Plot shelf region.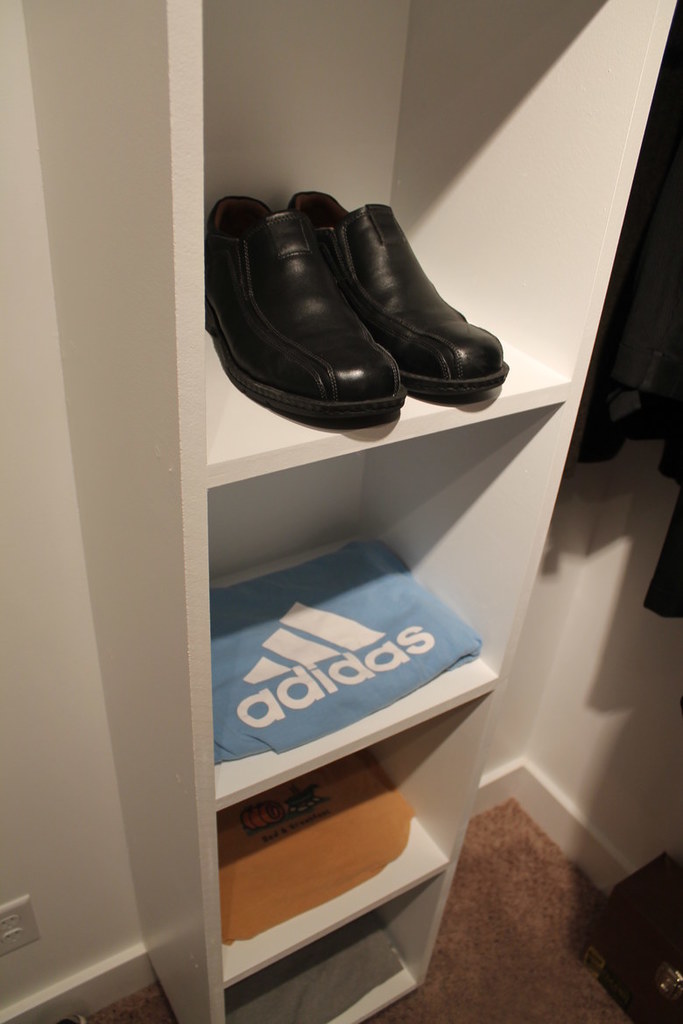
Plotted at Rect(18, 0, 682, 1023).
